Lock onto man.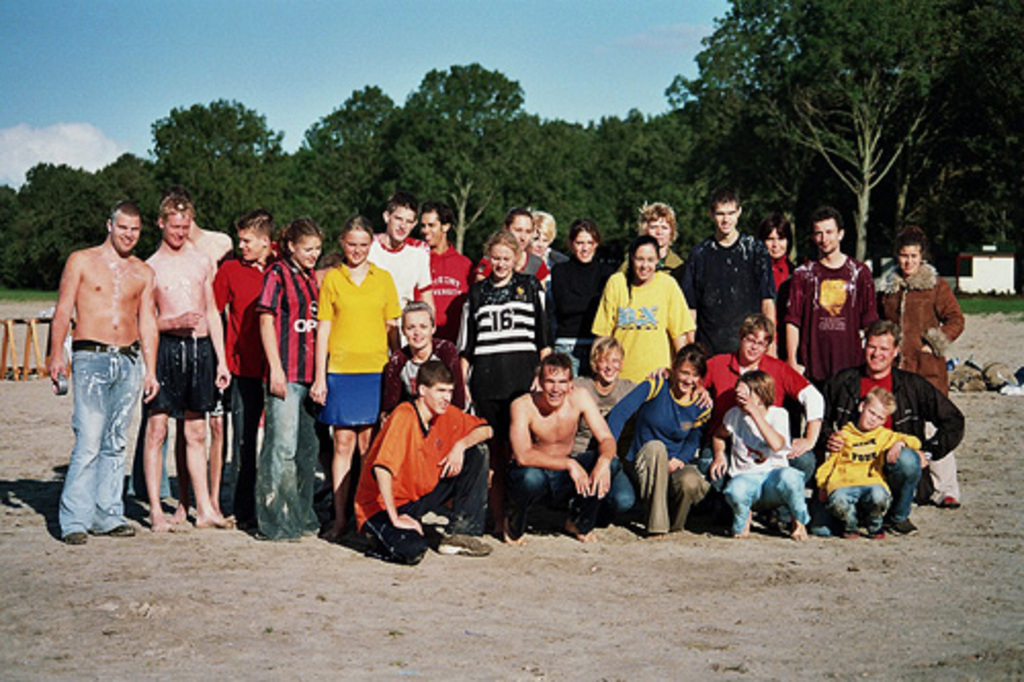
Locked: {"x1": 408, "y1": 197, "x2": 475, "y2": 336}.
